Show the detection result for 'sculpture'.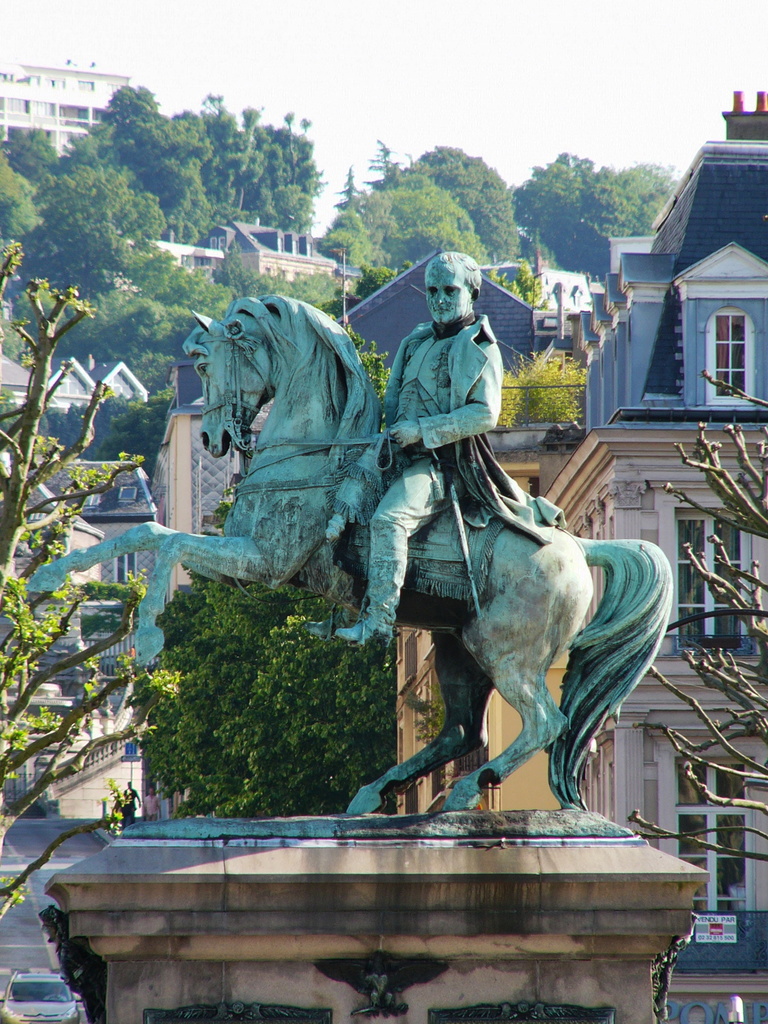
{"left": 26, "top": 248, "right": 678, "bottom": 816}.
